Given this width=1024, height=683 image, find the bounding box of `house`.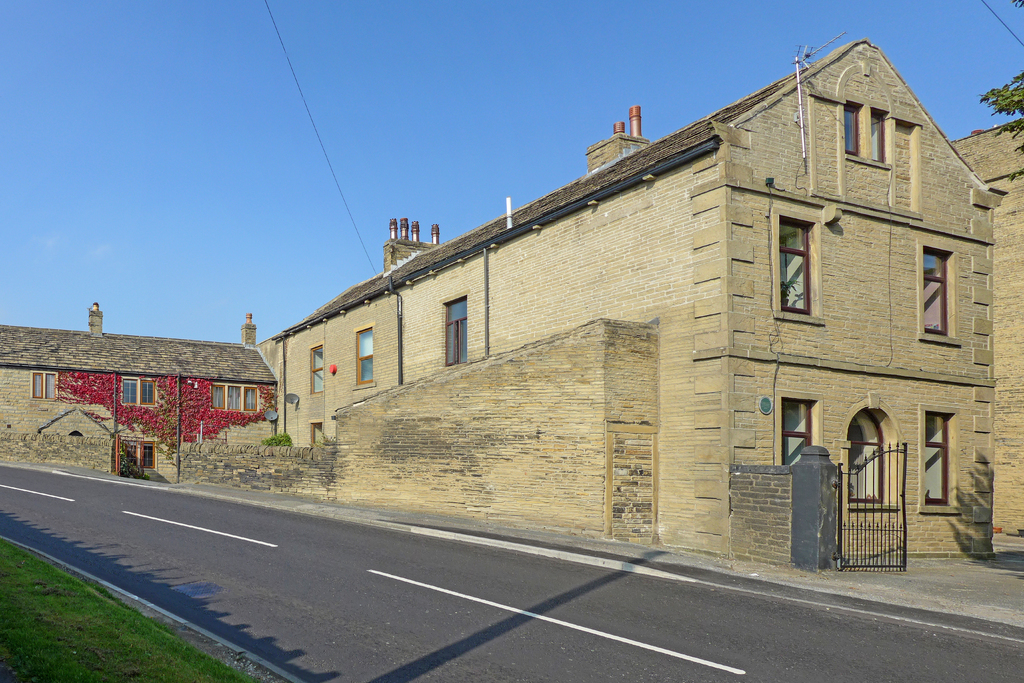
(0,34,1023,573).
